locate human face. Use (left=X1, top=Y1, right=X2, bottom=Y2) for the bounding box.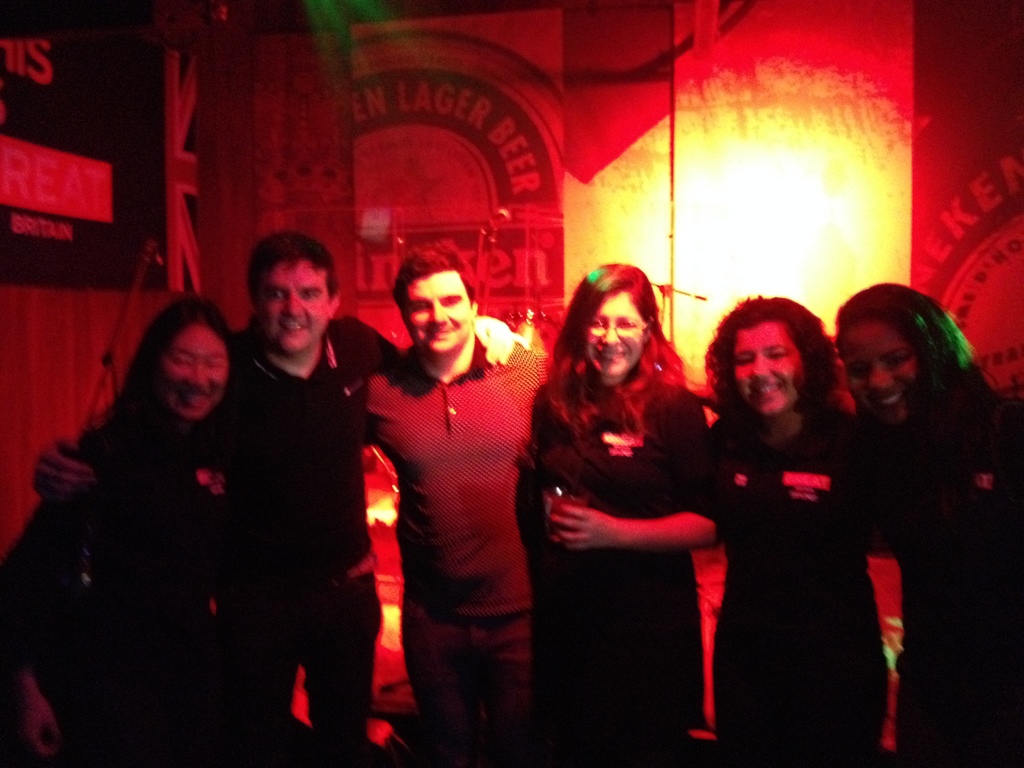
(left=160, top=324, right=229, bottom=419).
